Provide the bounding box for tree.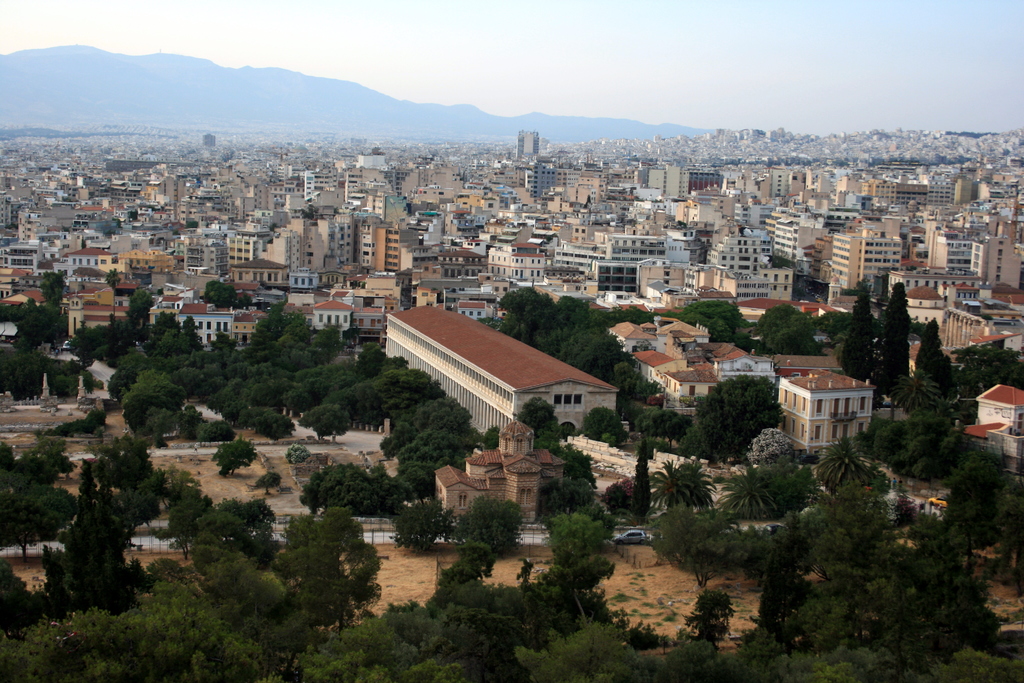
<bbox>646, 456, 697, 506</bbox>.
